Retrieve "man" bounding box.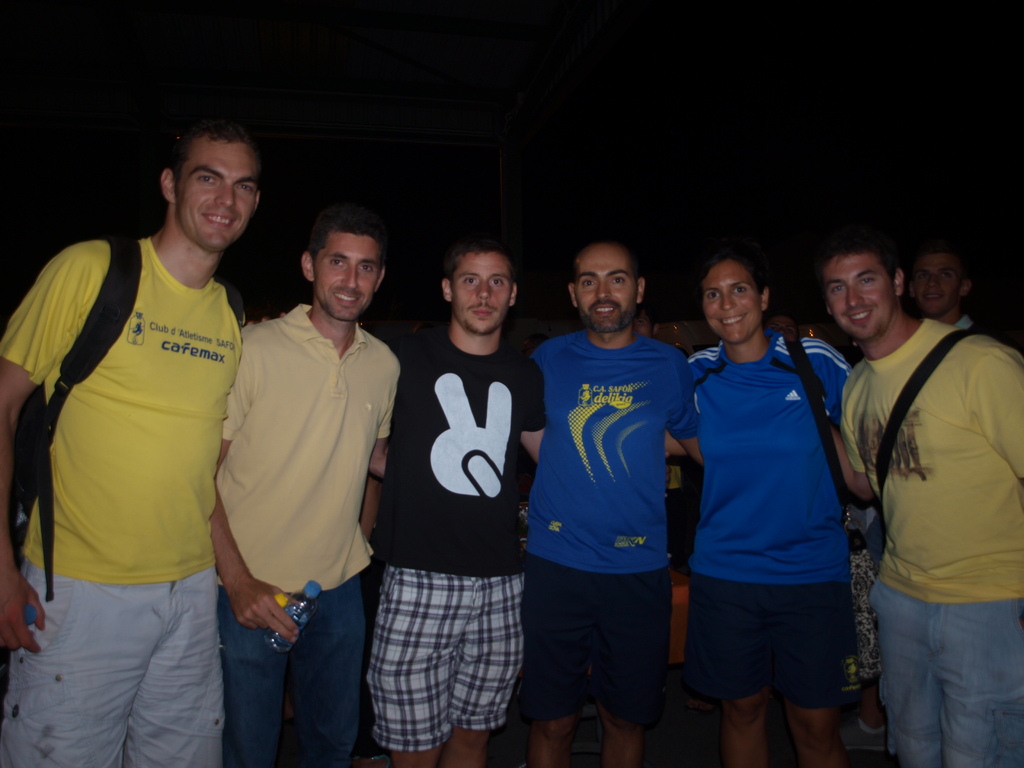
Bounding box: 364,239,549,767.
